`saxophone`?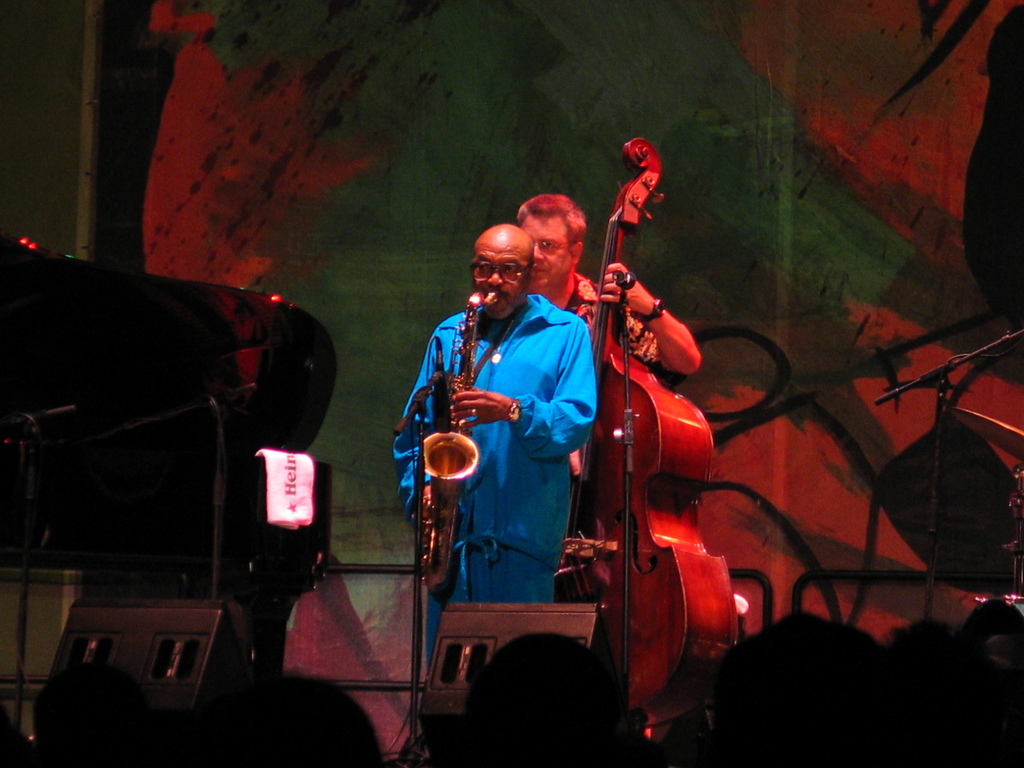
{"x1": 414, "y1": 286, "x2": 500, "y2": 595}
